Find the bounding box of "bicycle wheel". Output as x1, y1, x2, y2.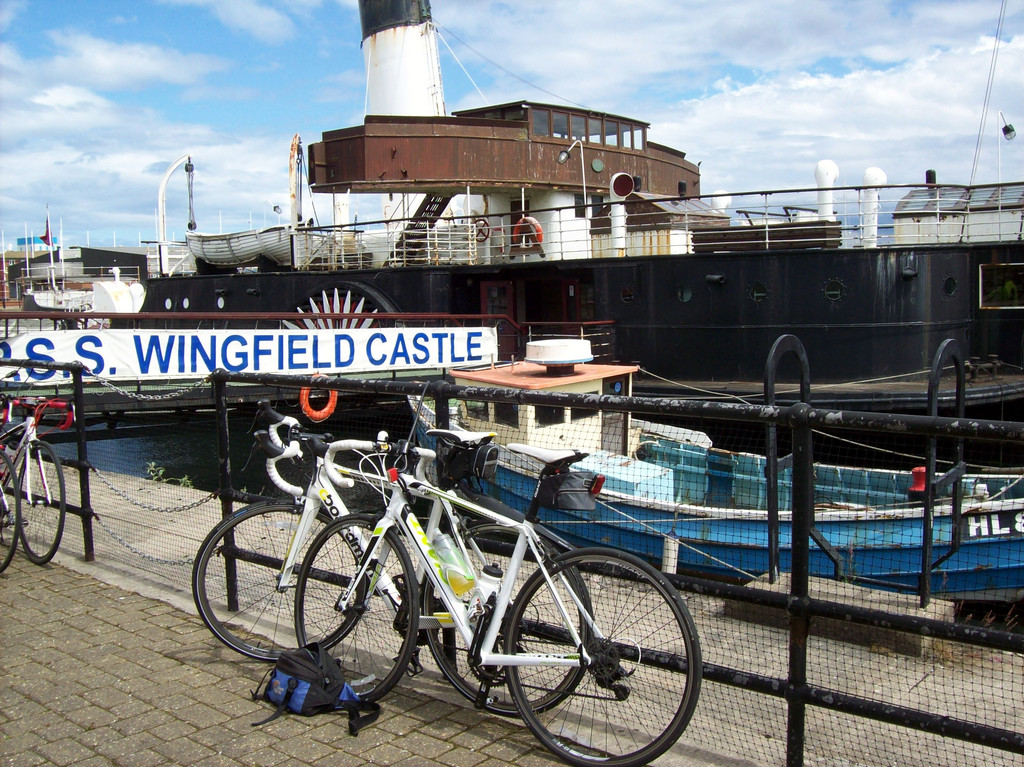
188, 498, 374, 663.
